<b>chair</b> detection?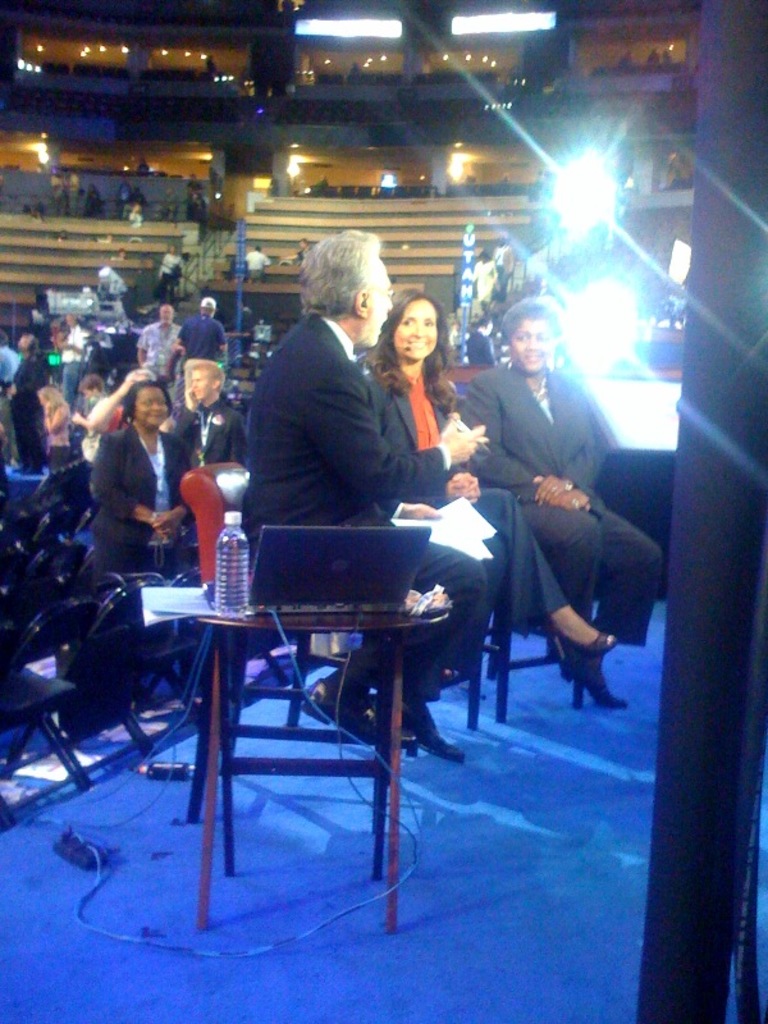
box(127, 567, 211, 753)
